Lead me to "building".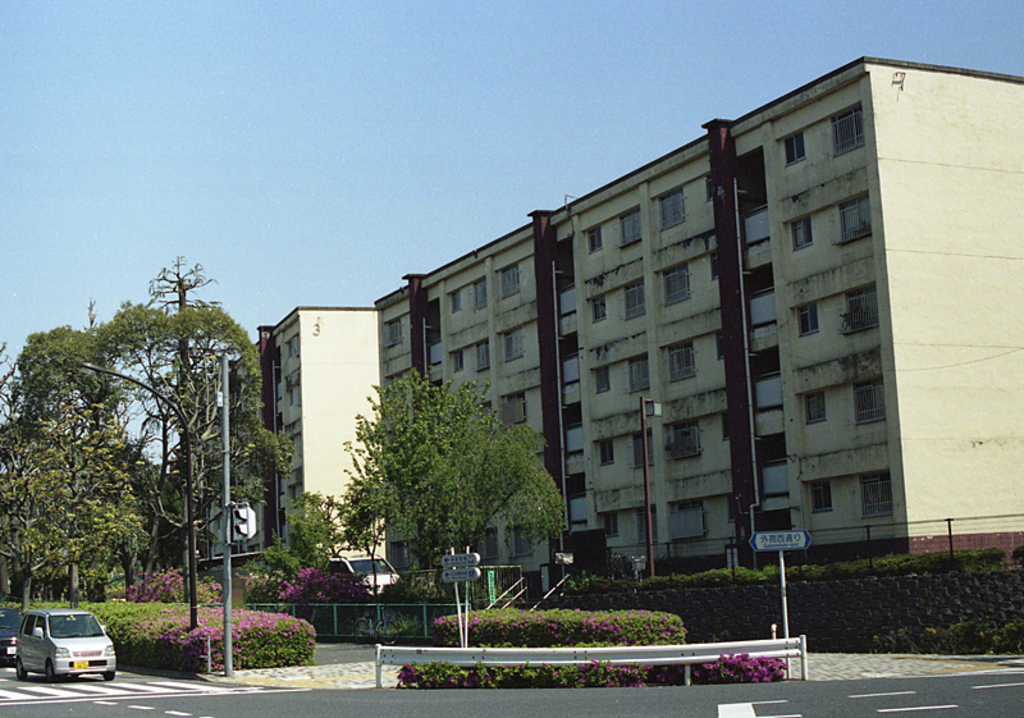
Lead to {"x1": 370, "y1": 56, "x2": 1023, "y2": 610}.
